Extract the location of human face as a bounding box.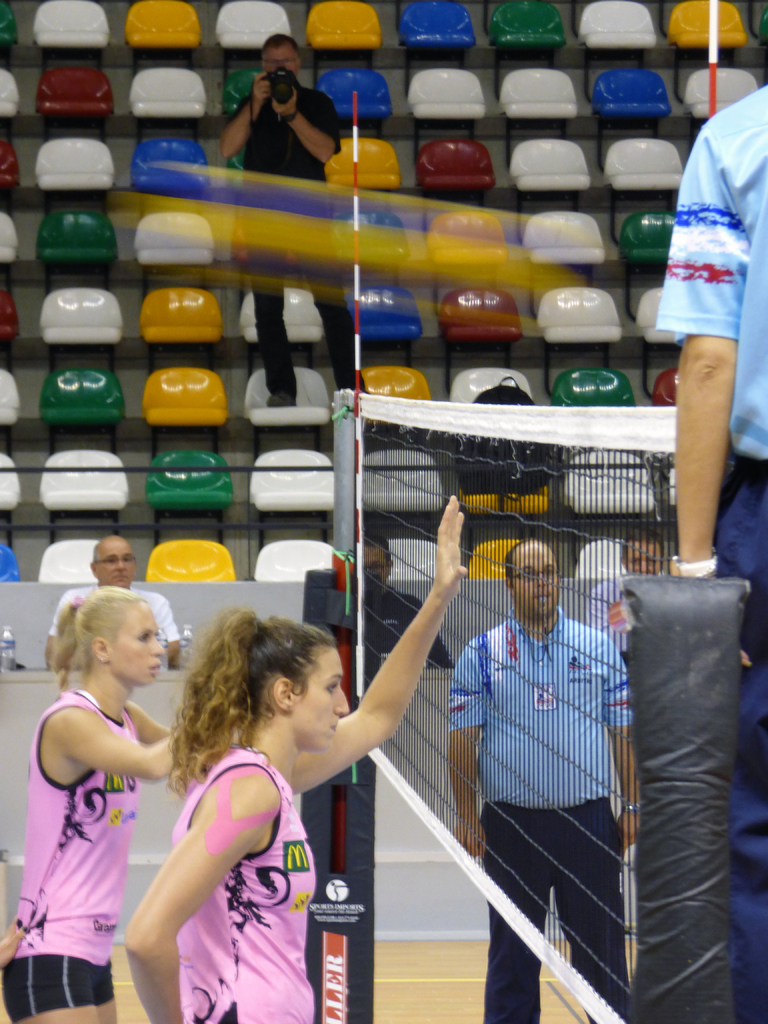
93:534:133:586.
